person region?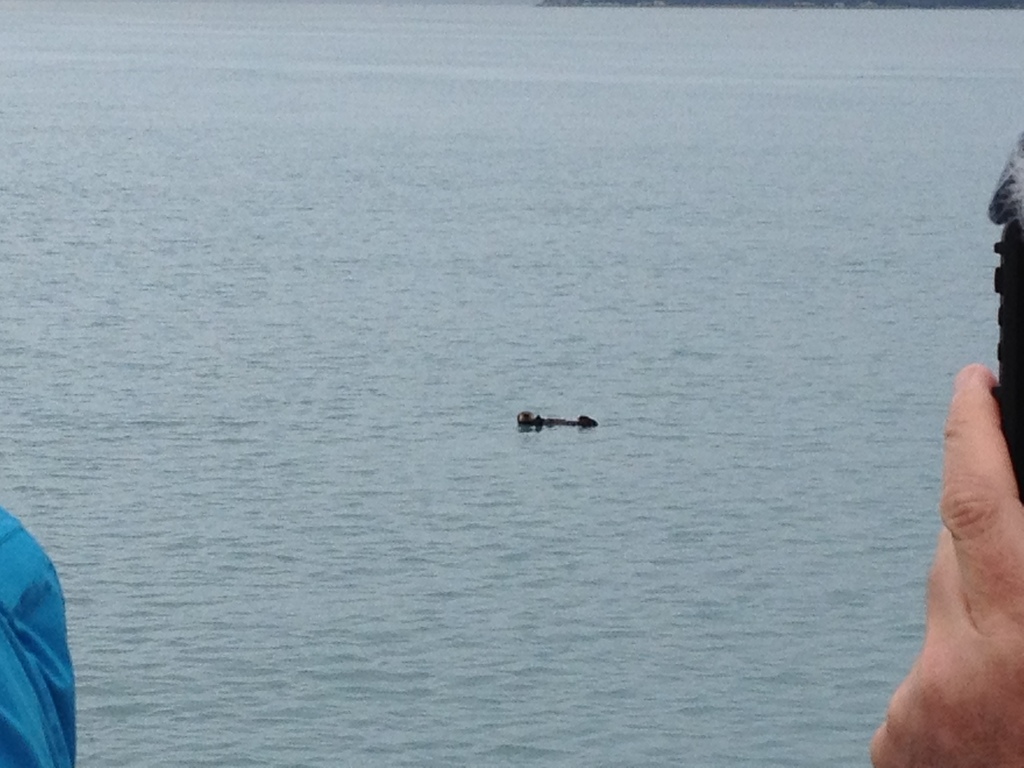
select_region(858, 263, 1023, 753)
